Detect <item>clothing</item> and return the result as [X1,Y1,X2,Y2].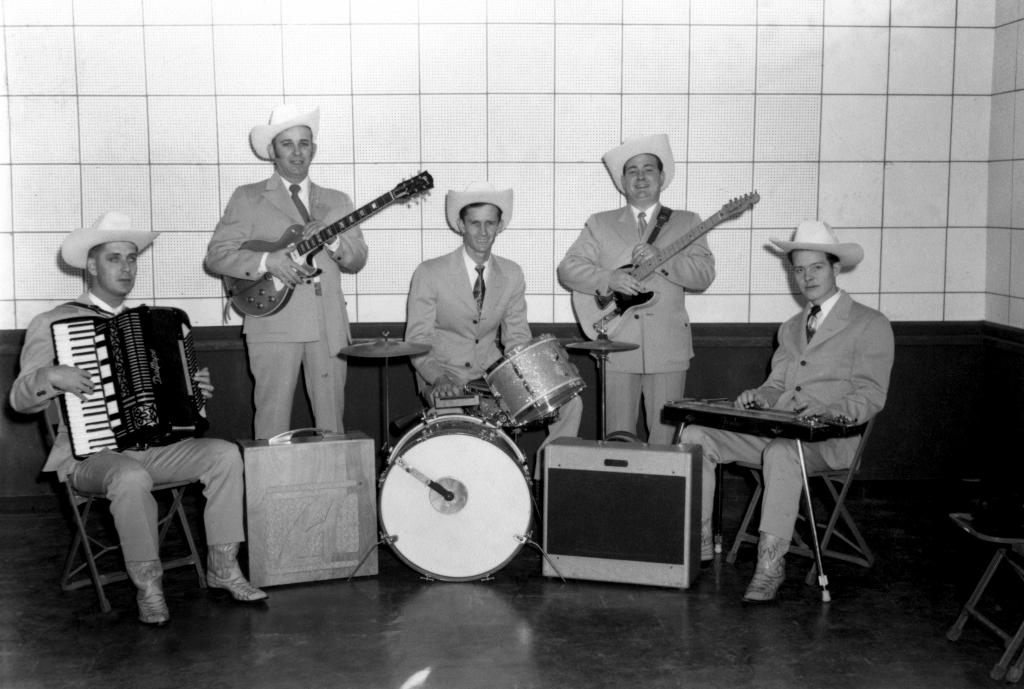
[680,289,895,546].
